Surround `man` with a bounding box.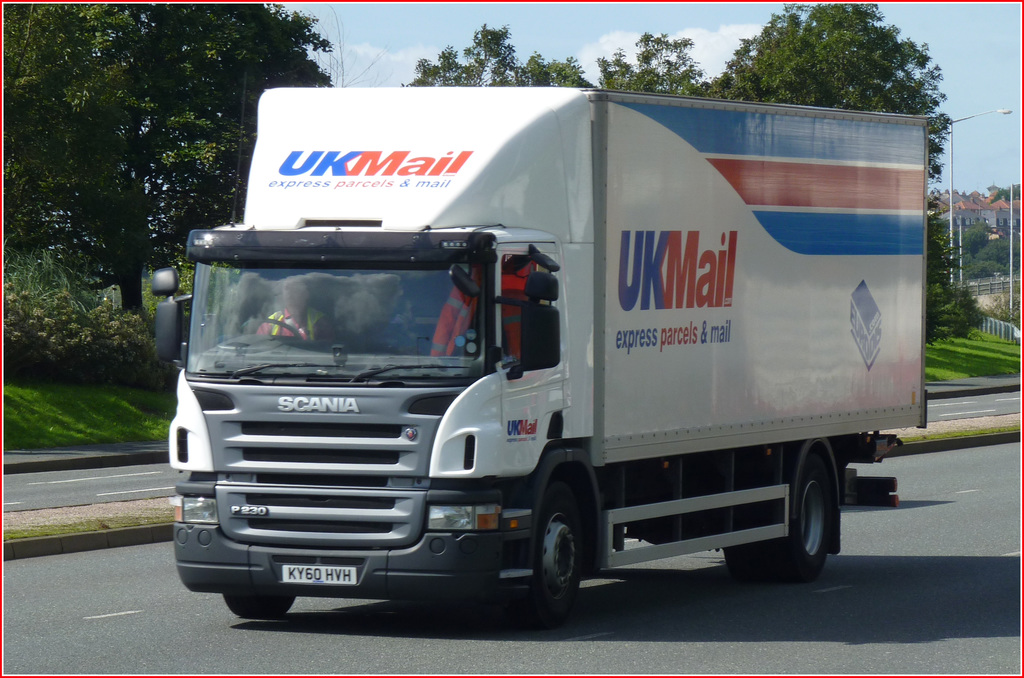
<box>256,281,333,342</box>.
